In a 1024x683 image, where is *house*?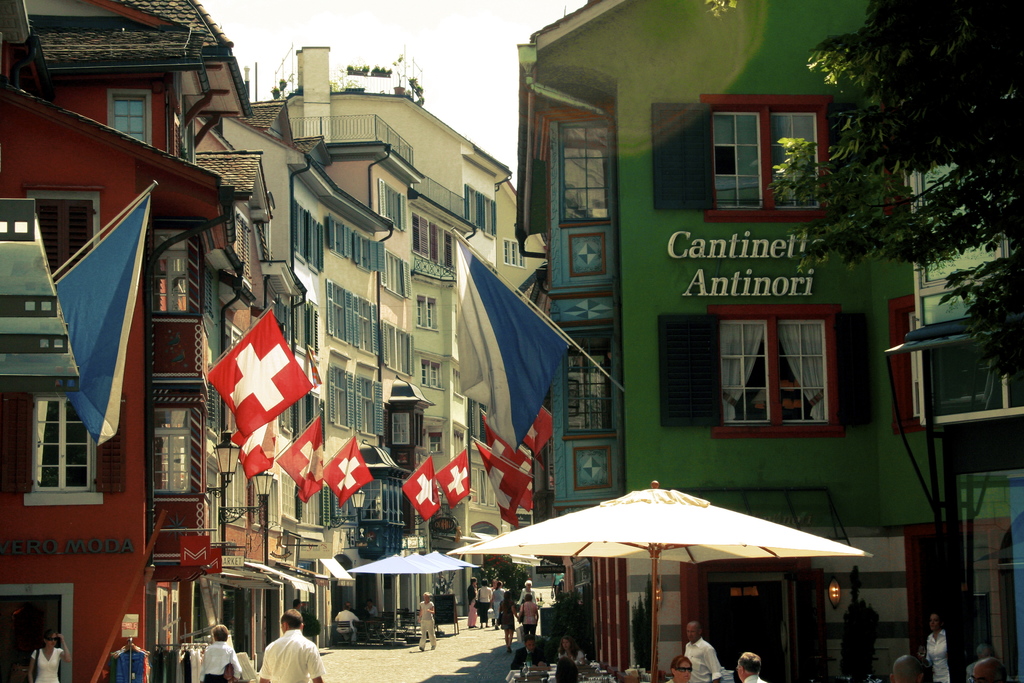
BBox(214, 133, 271, 682).
